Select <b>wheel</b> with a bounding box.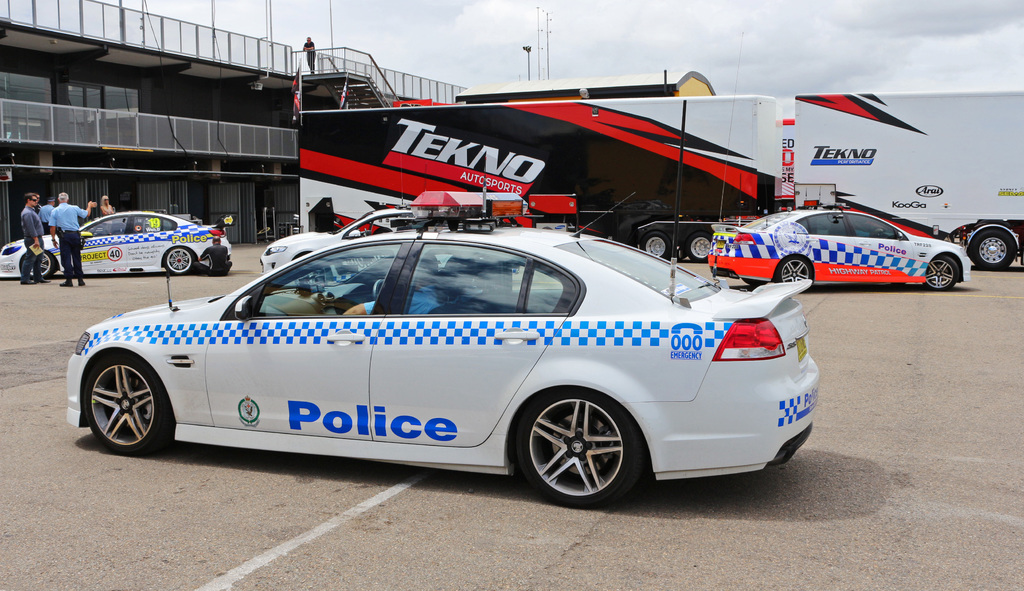
[left=972, top=230, right=1015, bottom=272].
